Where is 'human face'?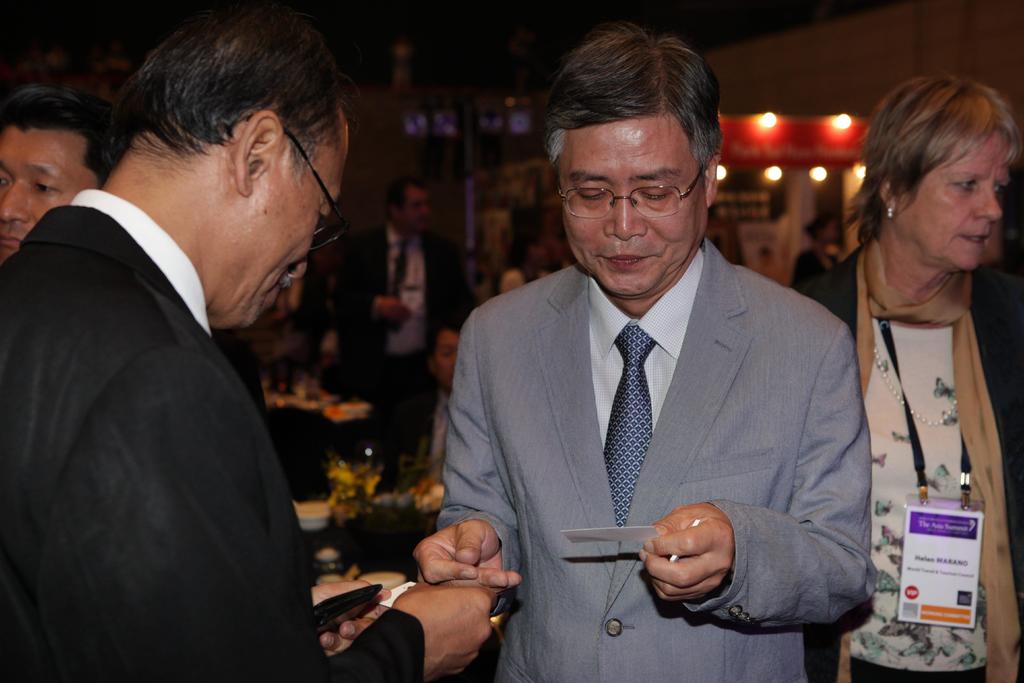
x1=0 y1=134 x2=97 y2=265.
